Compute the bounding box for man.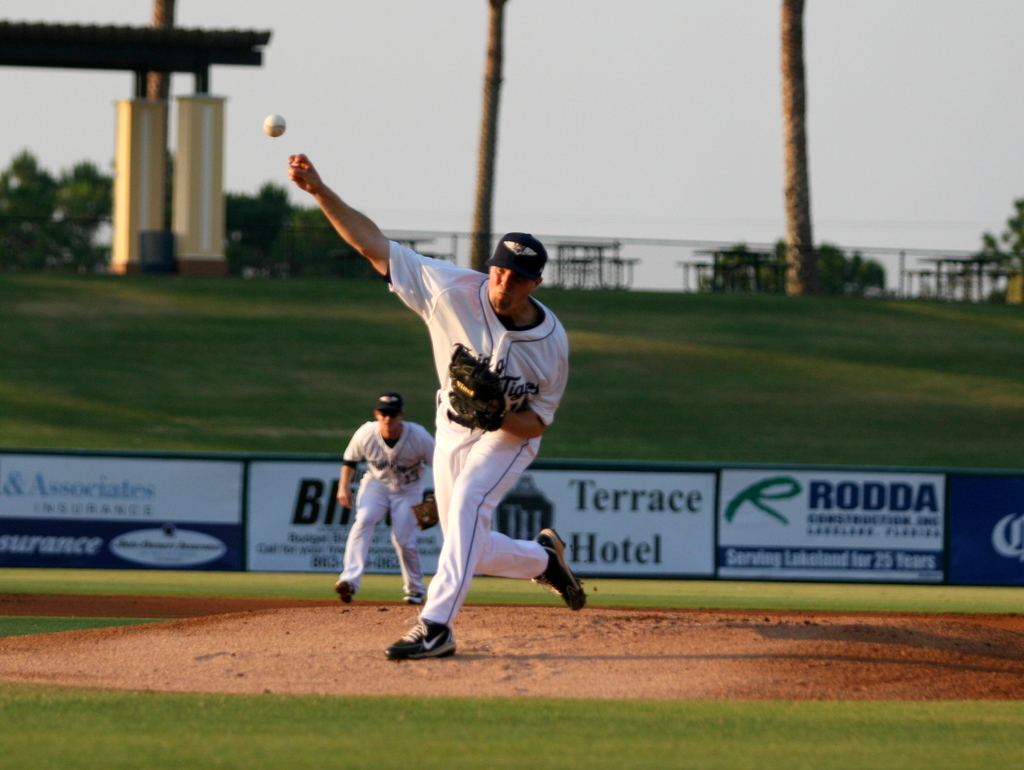
bbox=(323, 373, 430, 616).
